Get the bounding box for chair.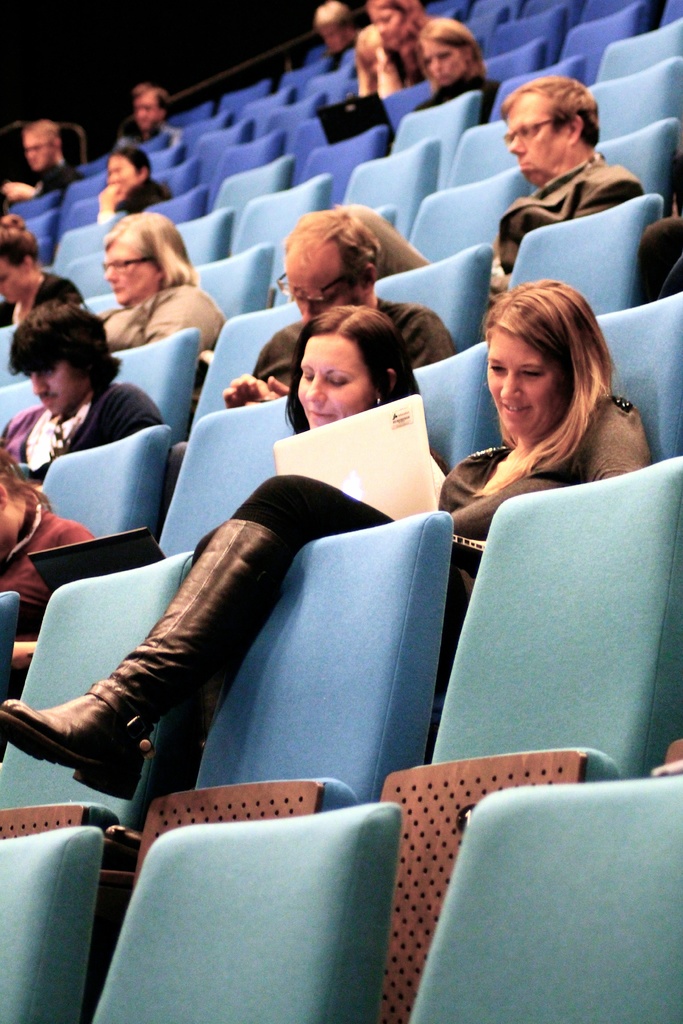
bbox=[178, 305, 313, 443].
